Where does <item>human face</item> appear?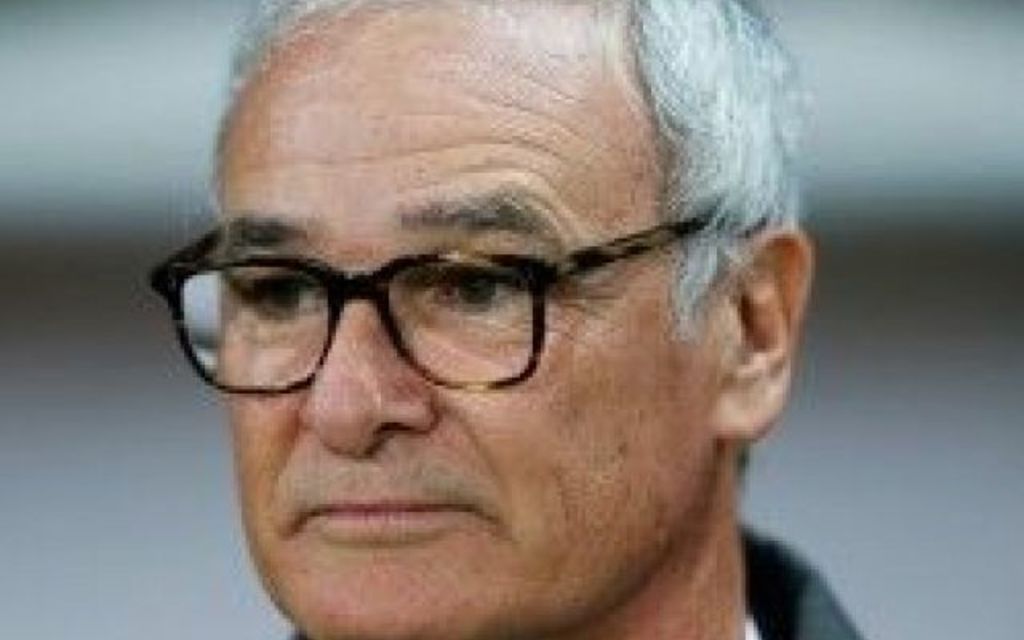
Appears at bbox(218, 19, 709, 638).
